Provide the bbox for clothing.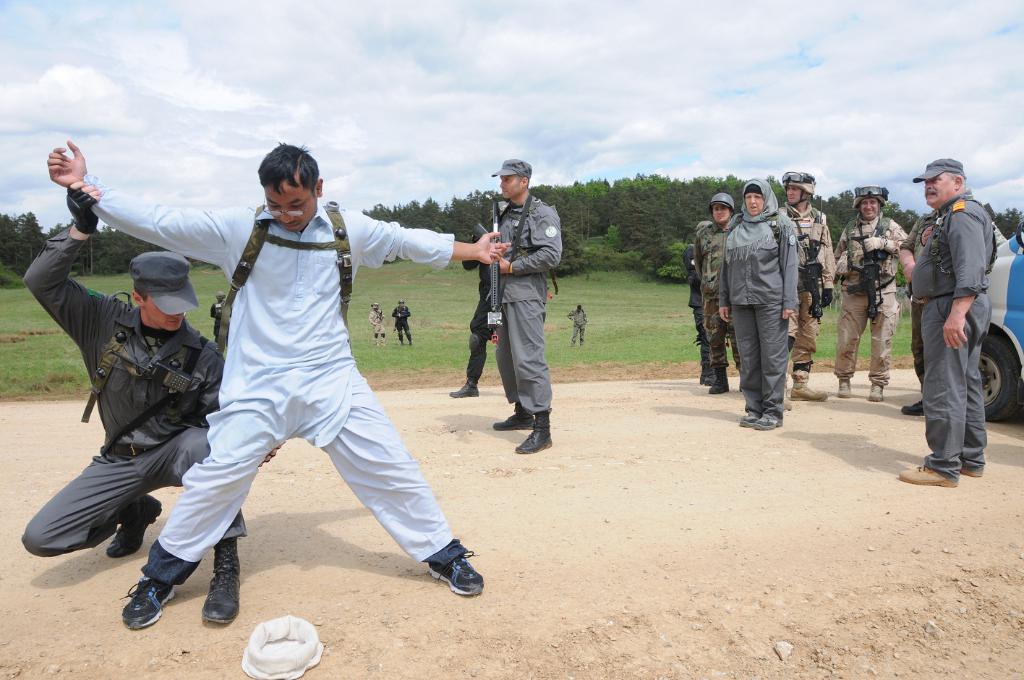
left=88, top=205, right=461, bottom=565.
